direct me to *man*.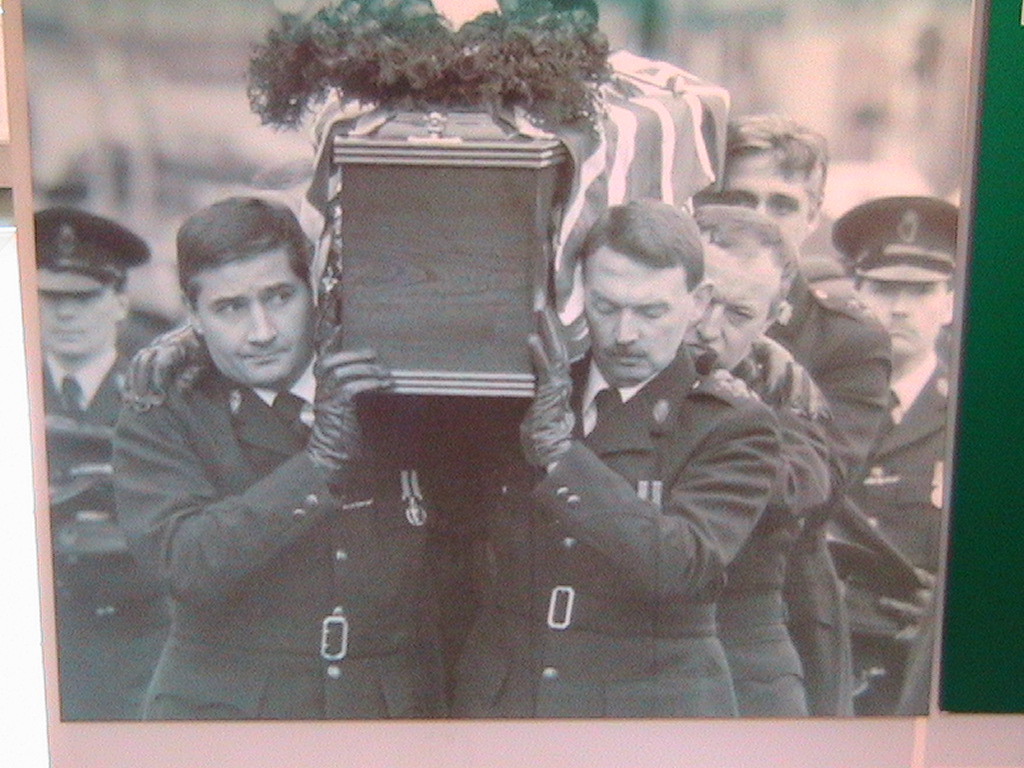
Direction: left=830, top=194, right=954, bottom=715.
